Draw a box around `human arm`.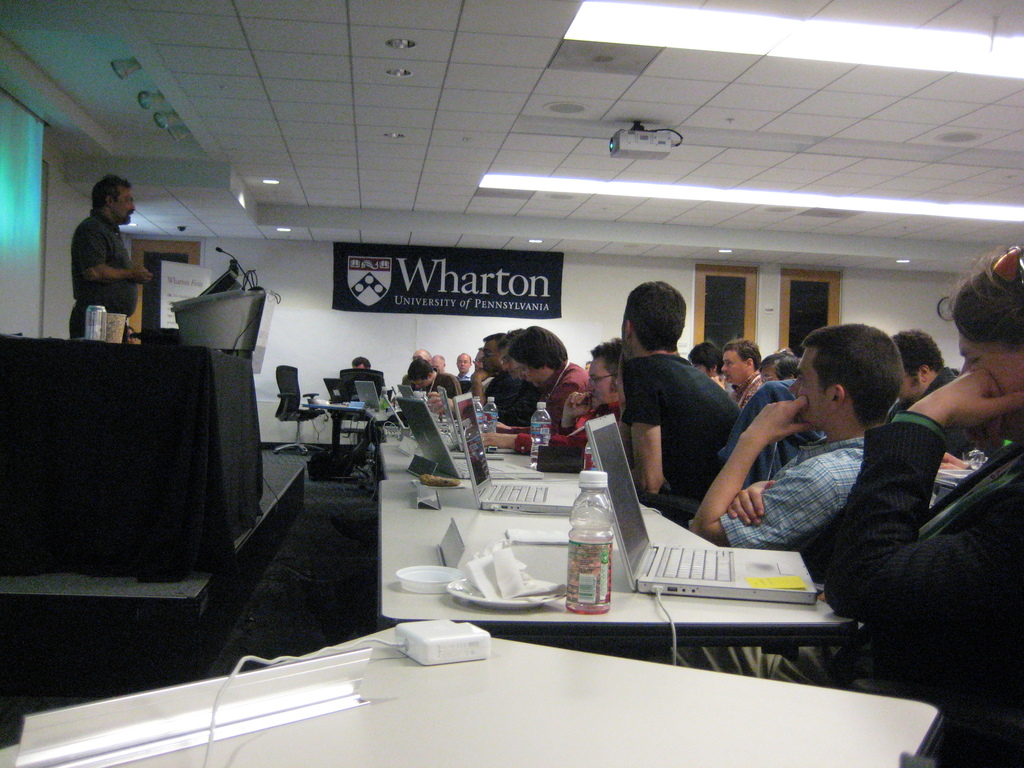
bbox=(424, 373, 468, 420).
